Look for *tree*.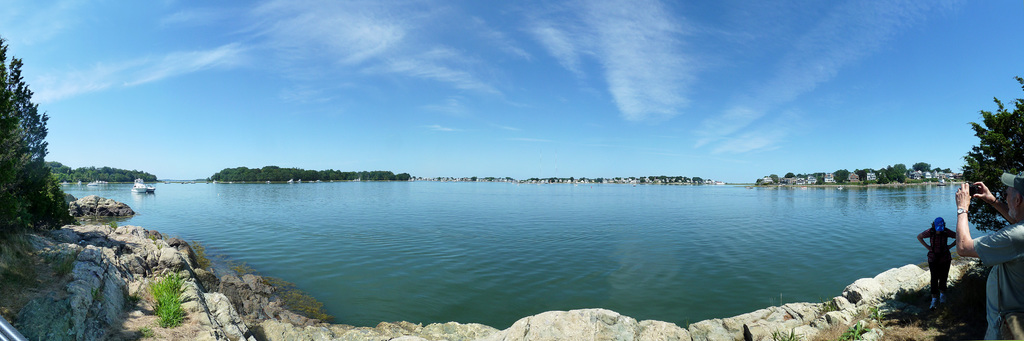
Found: left=913, top=160, right=929, bottom=172.
